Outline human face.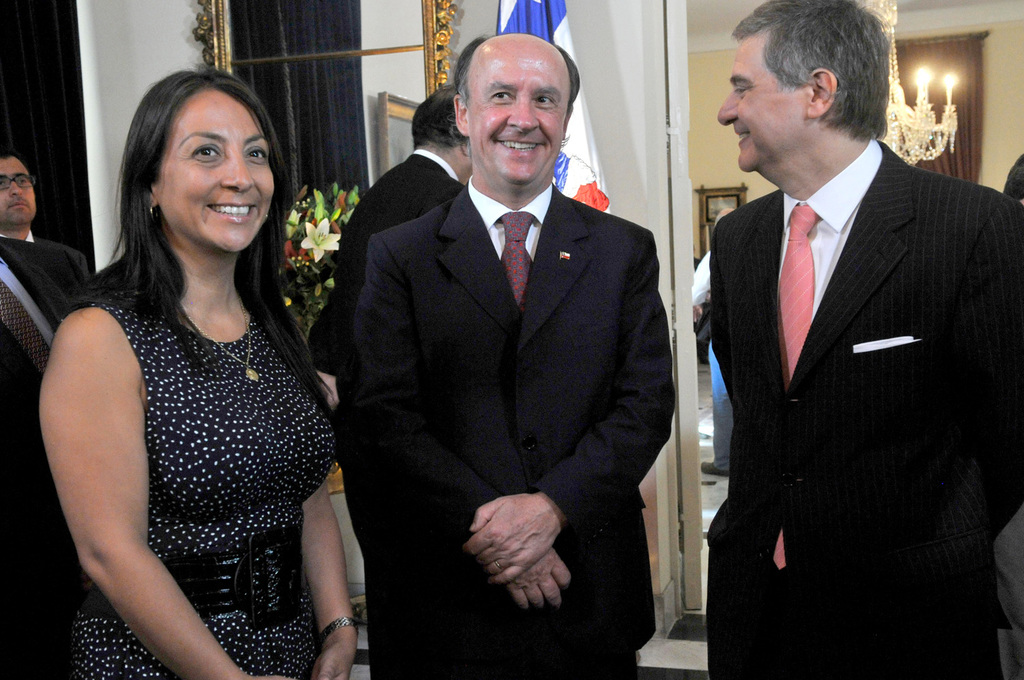
Outline: locate(717, 44, 806, 169).
